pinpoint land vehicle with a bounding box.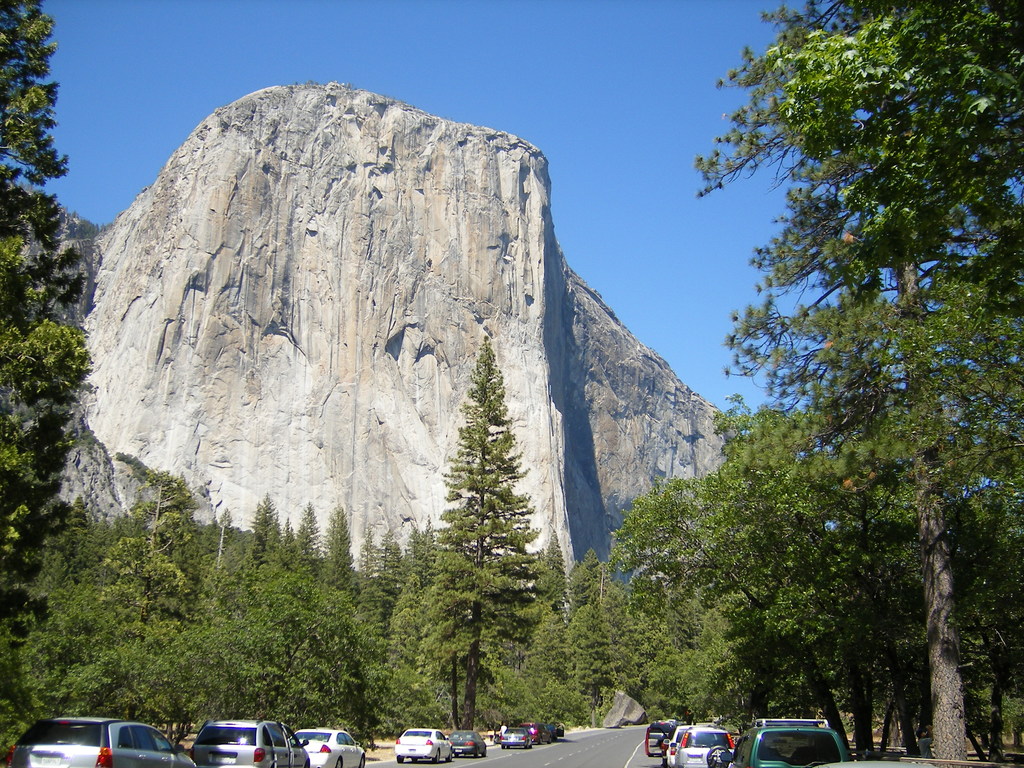
[left=672, top=725, right=733, bottom=767].
